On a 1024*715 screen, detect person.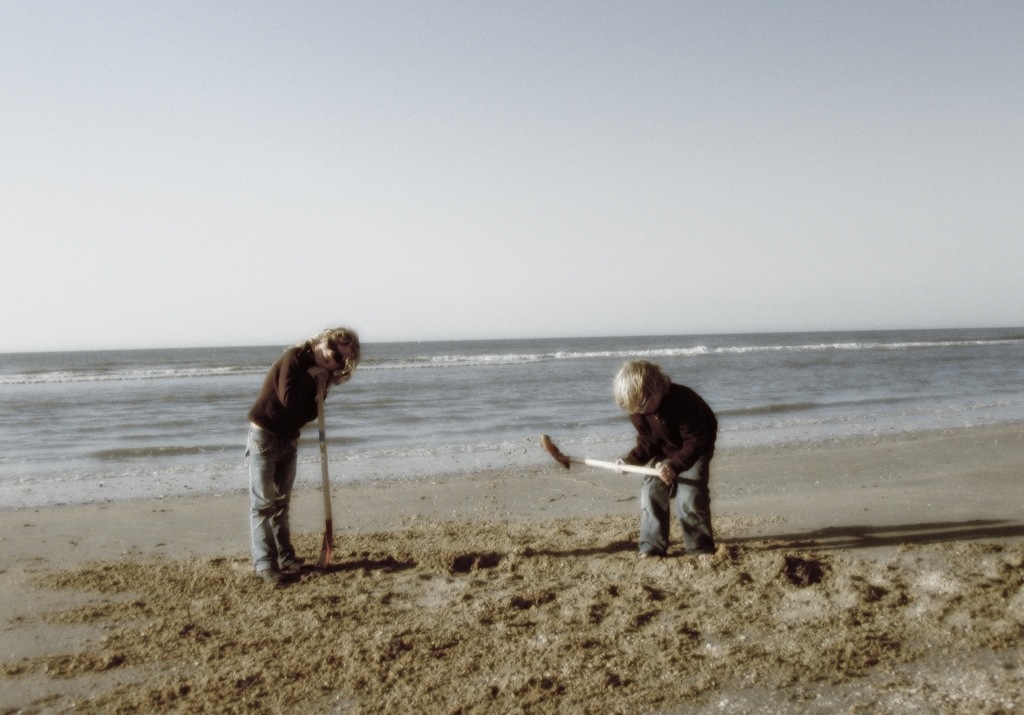
locate(248, 321, 355, 566).
